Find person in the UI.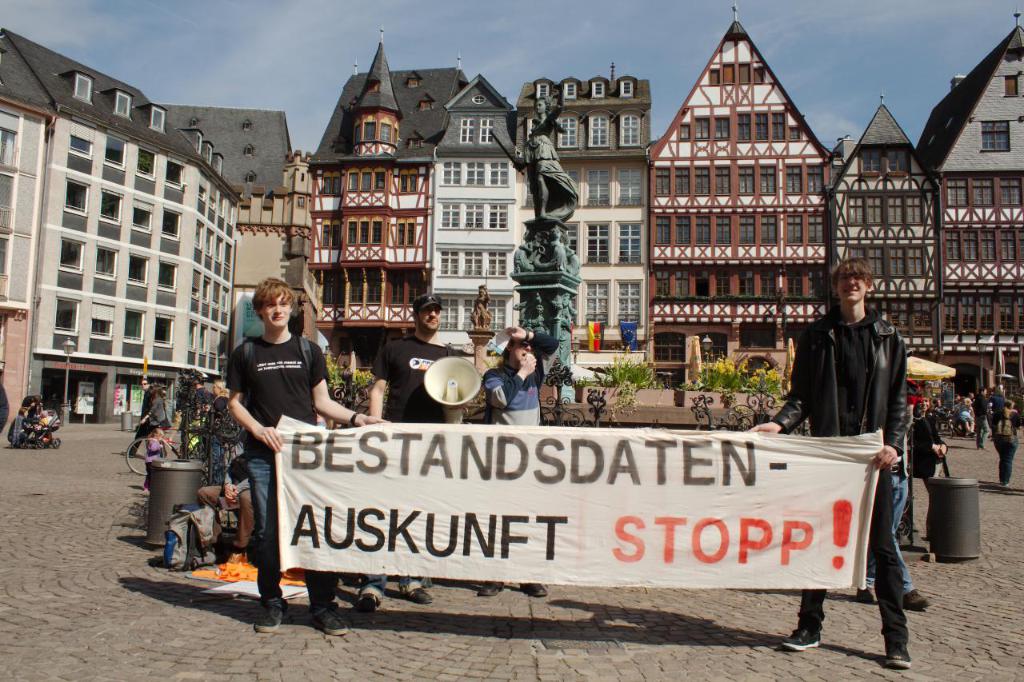
UI element at Rect(354, 289, 470, 610).
